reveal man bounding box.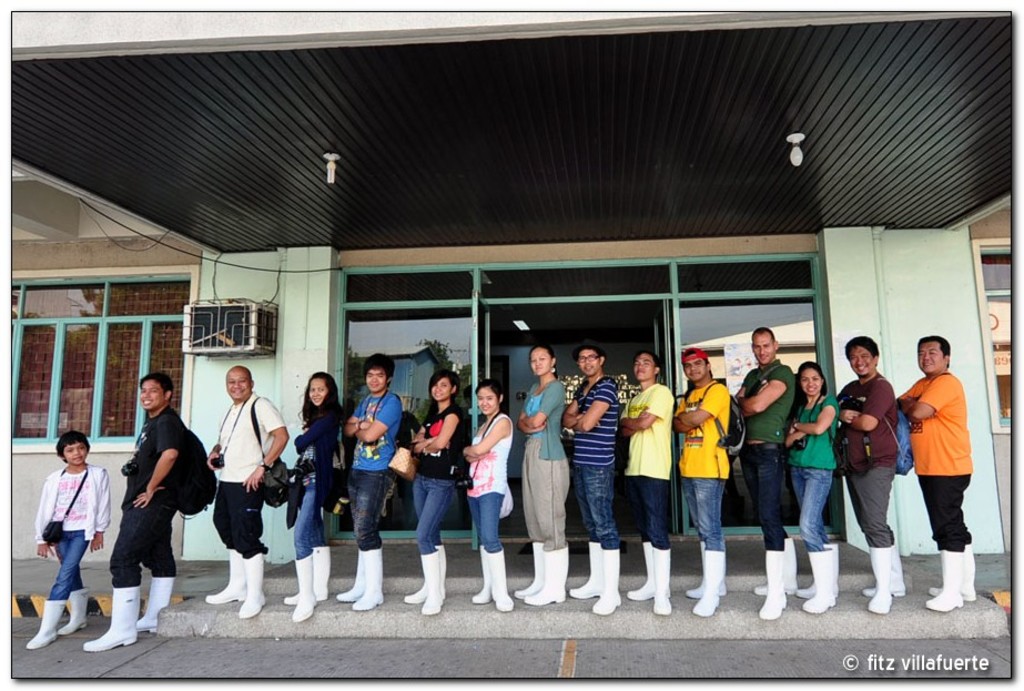
Revealed: <box>831,334,911,617</box>.
